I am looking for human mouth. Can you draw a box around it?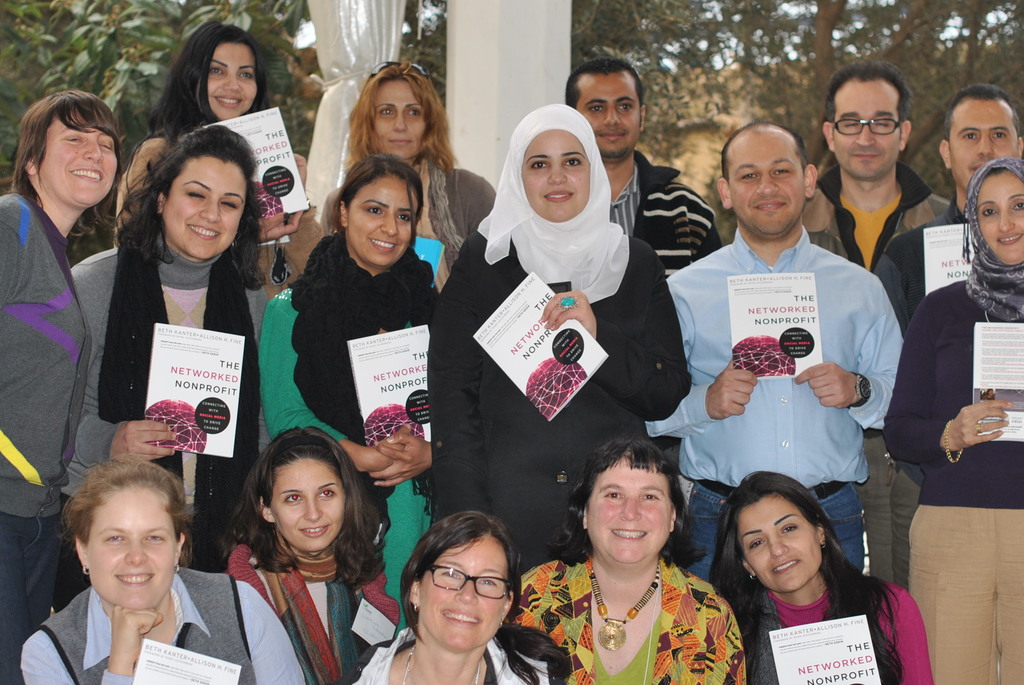
Sure, the bounding box is (left=856, top=151, right=883, bottom=164).
